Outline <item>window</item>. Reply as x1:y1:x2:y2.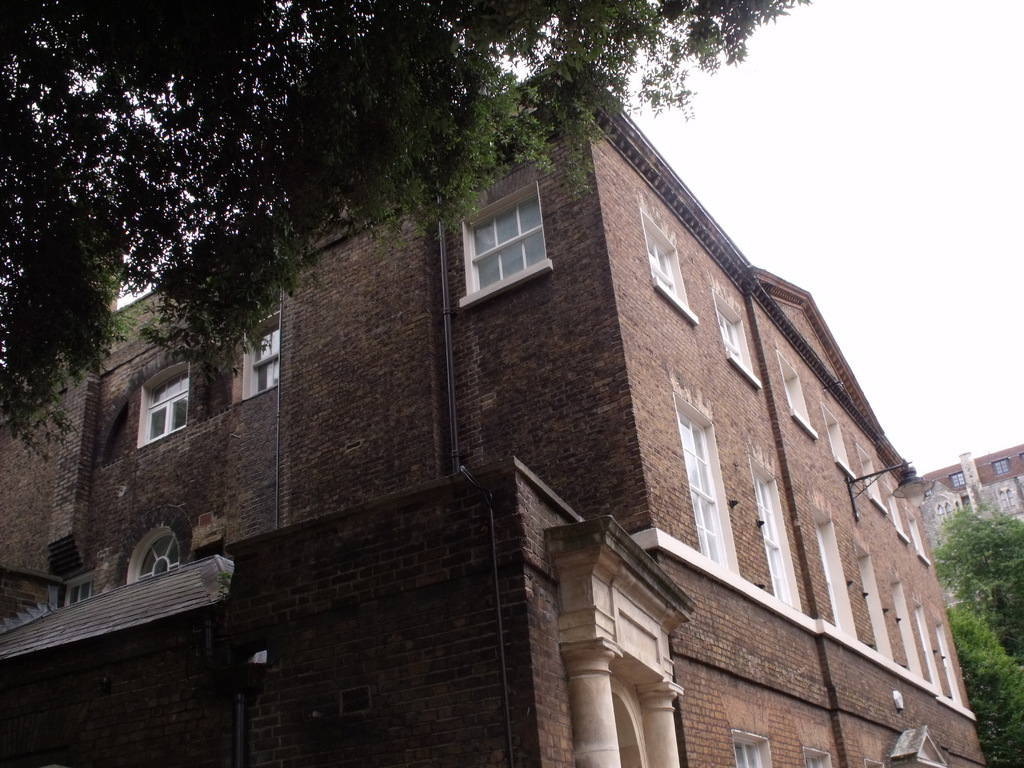
800:753:825:767.
